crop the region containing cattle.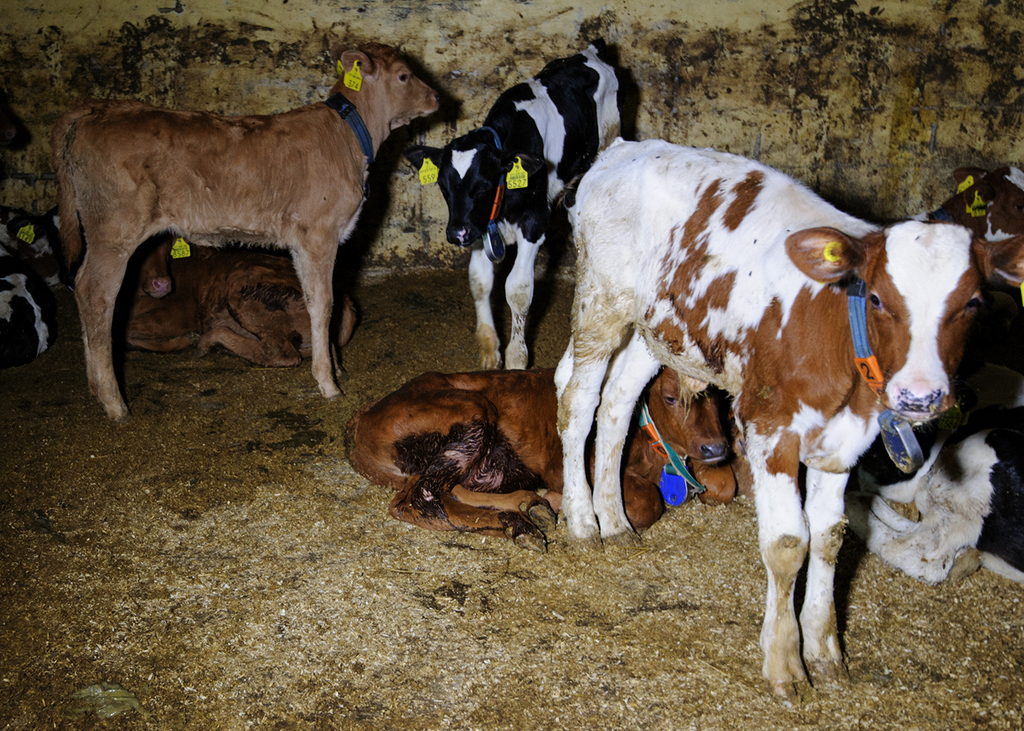
Crop region: left=404, top=43, right=622, bottom=367.
